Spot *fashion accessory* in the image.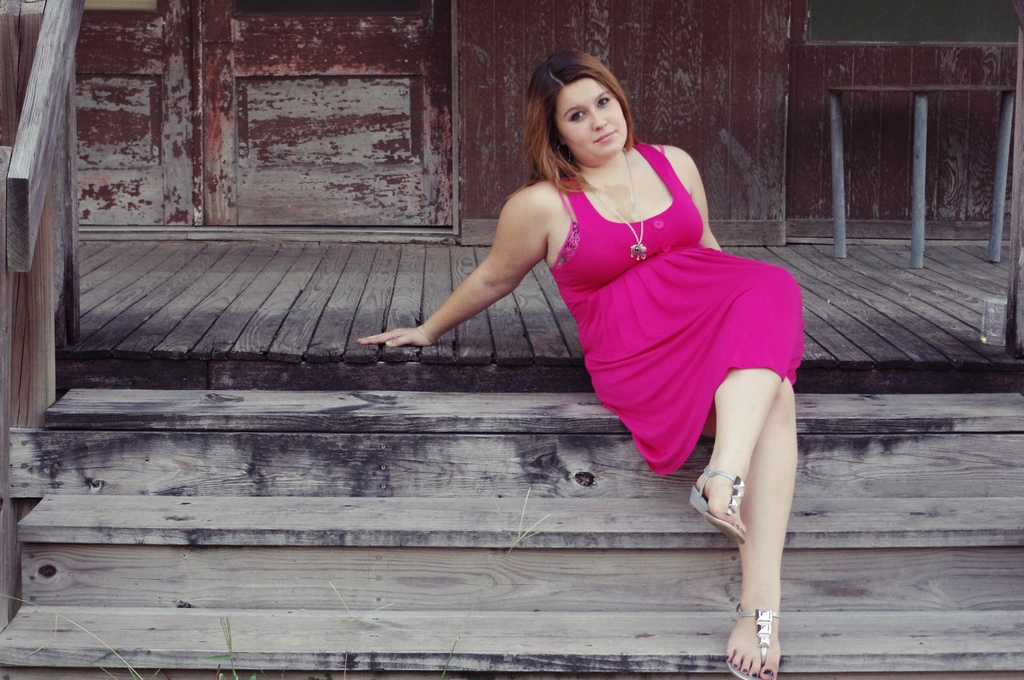
*fashion accessory* found at [x1=751, y1=673, x2=757, y2=677].
